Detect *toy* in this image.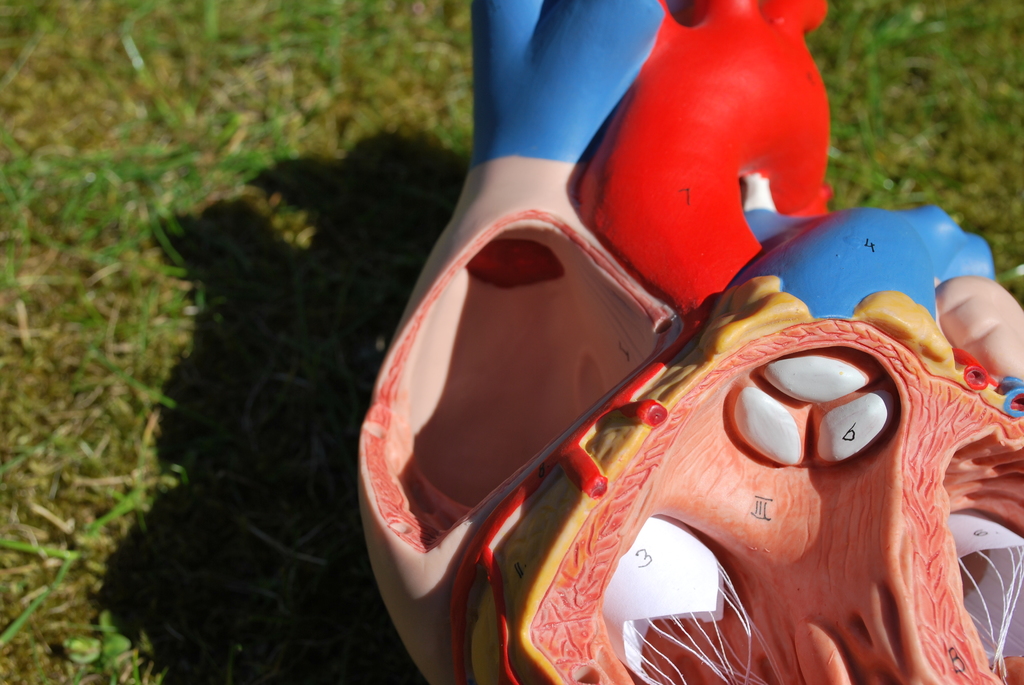
Detection: 279 38 1019 651.
